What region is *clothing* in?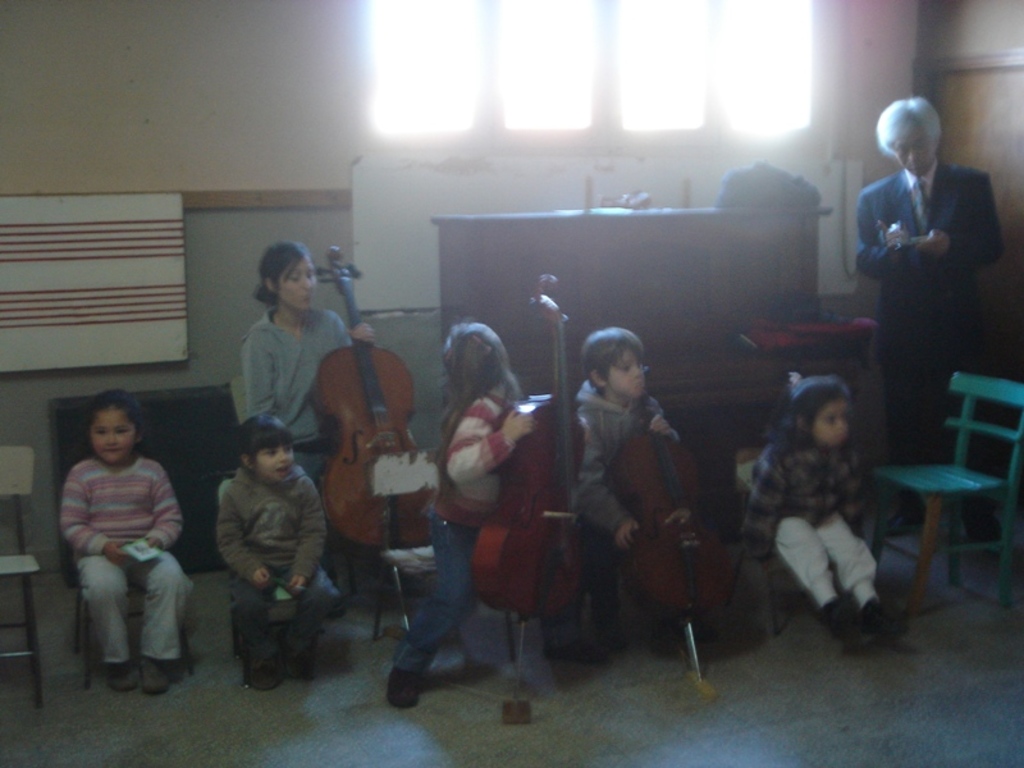
<bbox>850, 154, 1014, 507</bbox>.
